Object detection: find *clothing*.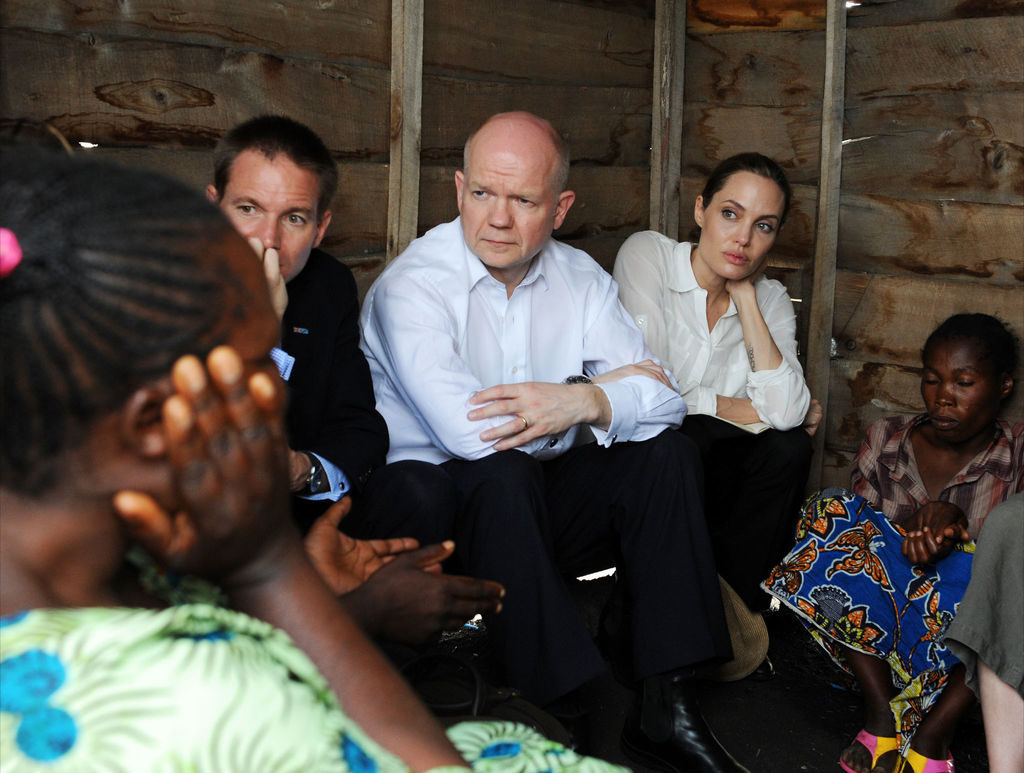
[611,226,813,603].
